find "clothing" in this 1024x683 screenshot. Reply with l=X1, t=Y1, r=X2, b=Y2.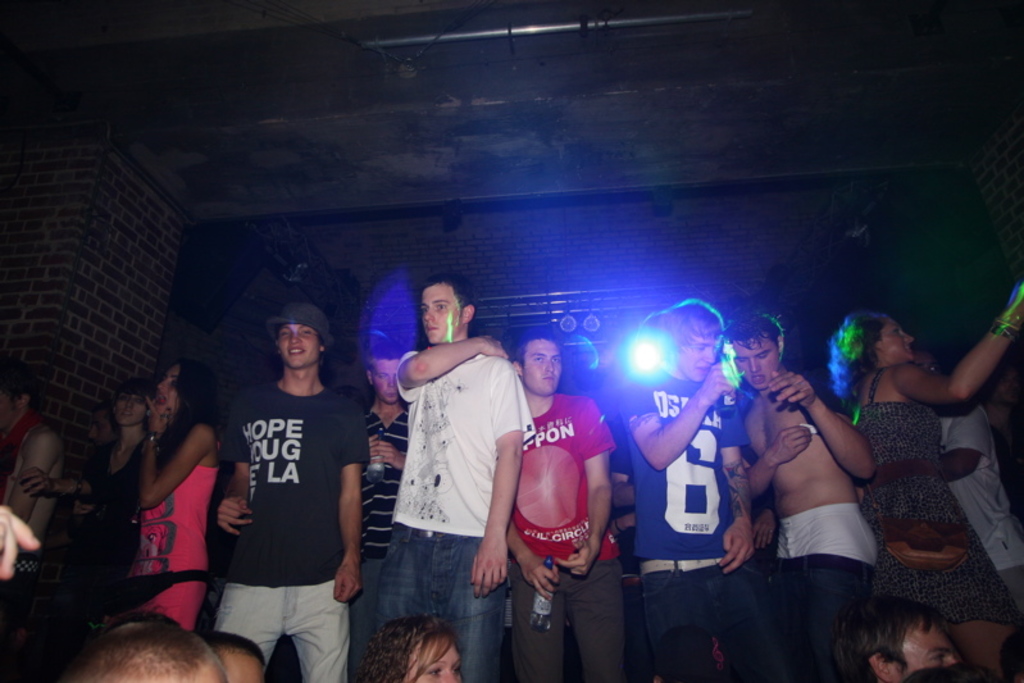
l=131, t=482, r=211, b=618.
